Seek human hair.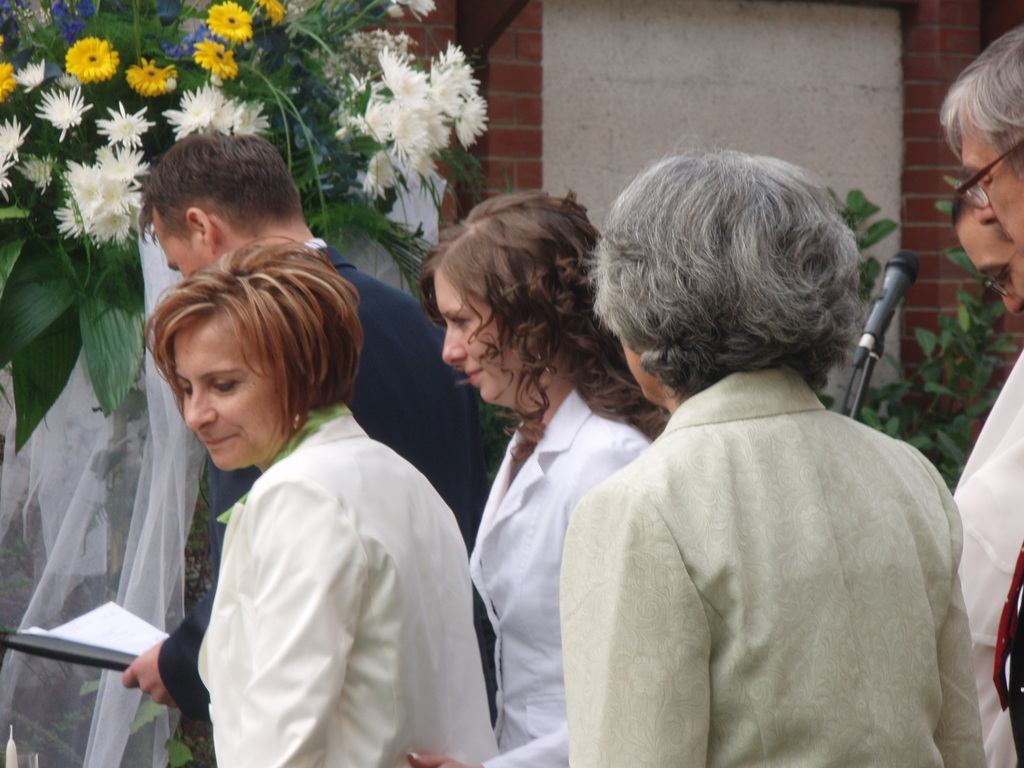
[141, 230, 366, 452].
